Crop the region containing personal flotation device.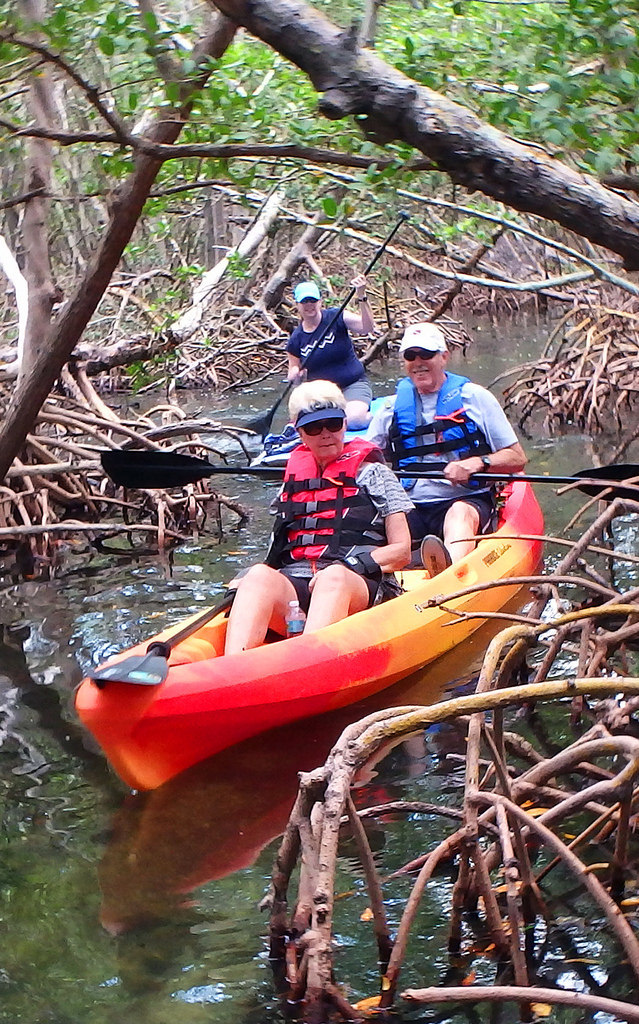
Crop region: {"left": 394, "top": 358, "right": 499, "bottom": 491}.
